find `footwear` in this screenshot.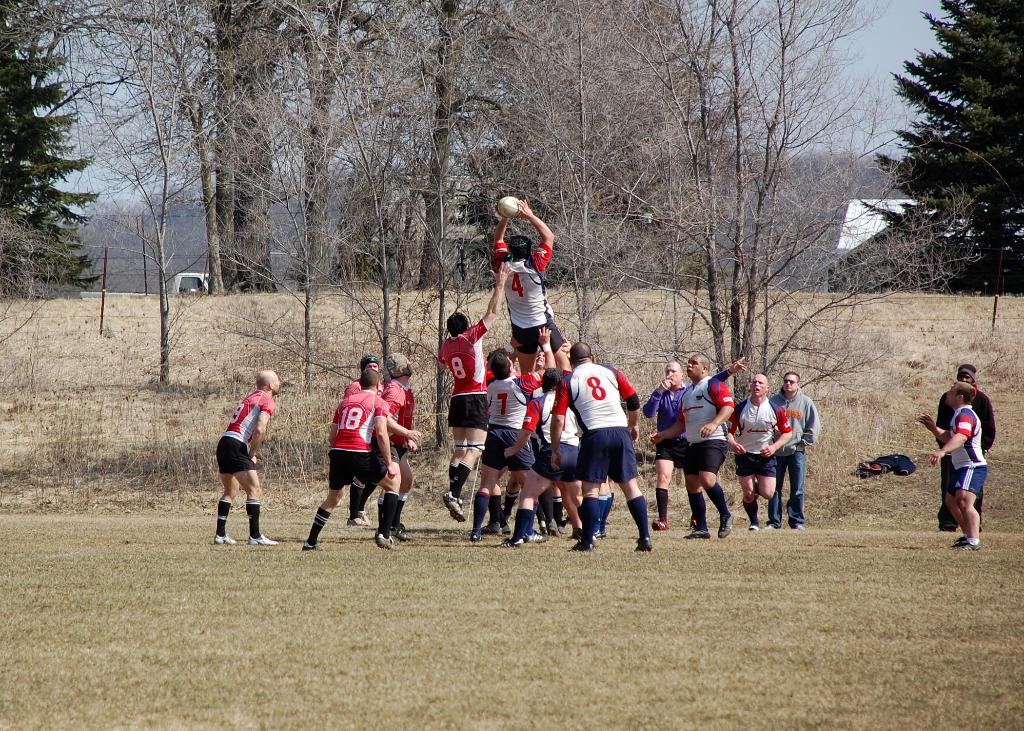
The bounding box for `footwear` is {"left": 717, "top": 511, "right": 735, "bottom": 536}.
